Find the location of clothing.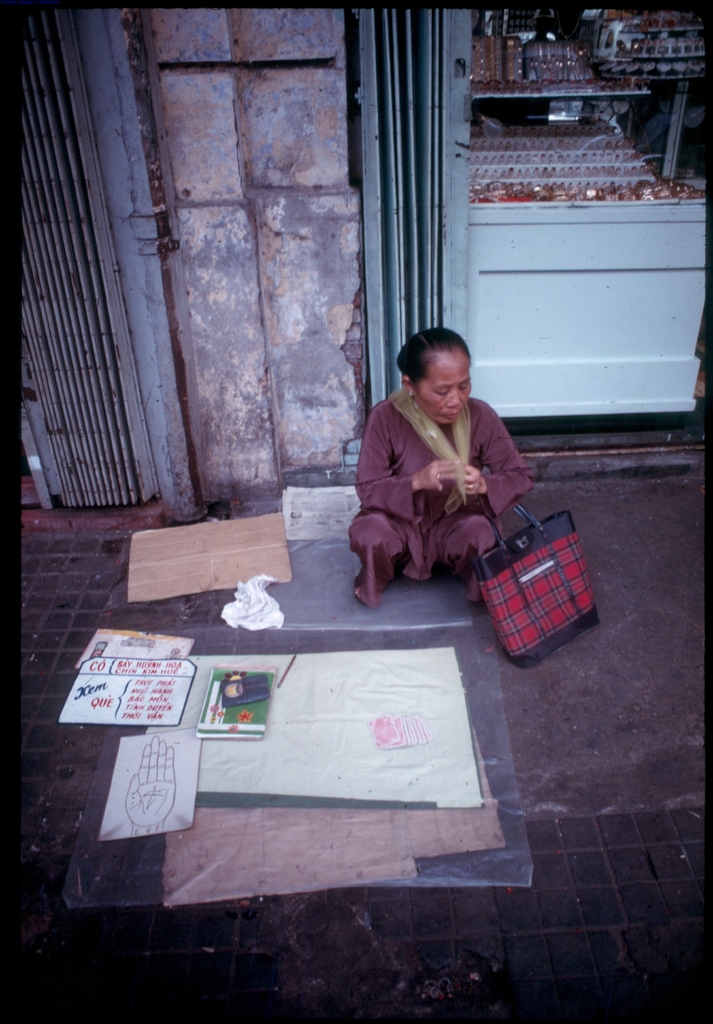
Location: locate(350, 388, 532, 620).
